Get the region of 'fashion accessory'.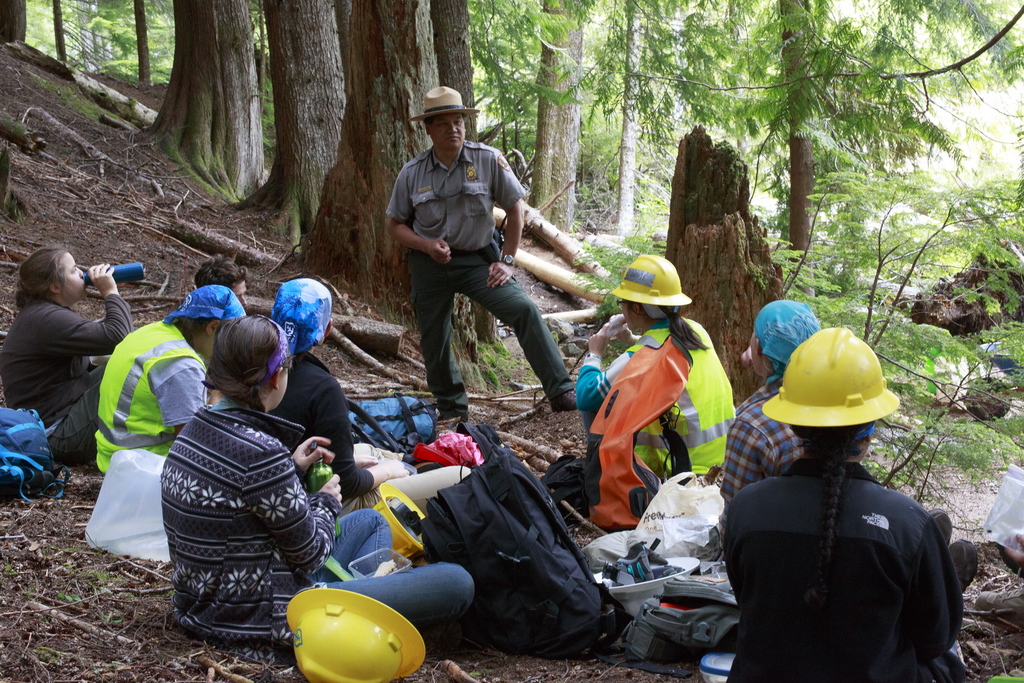
left=550, top=390, right=574, bottom=412.
